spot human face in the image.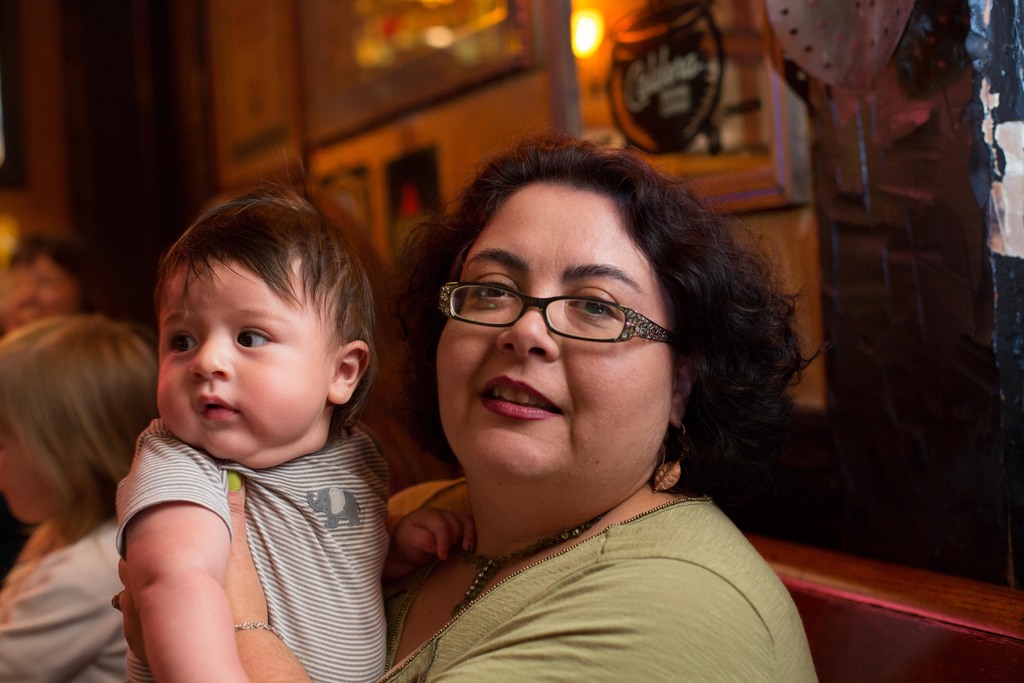
human face found at {"left": 0, "top": 416, "right": 65, "bottom": 523}.
